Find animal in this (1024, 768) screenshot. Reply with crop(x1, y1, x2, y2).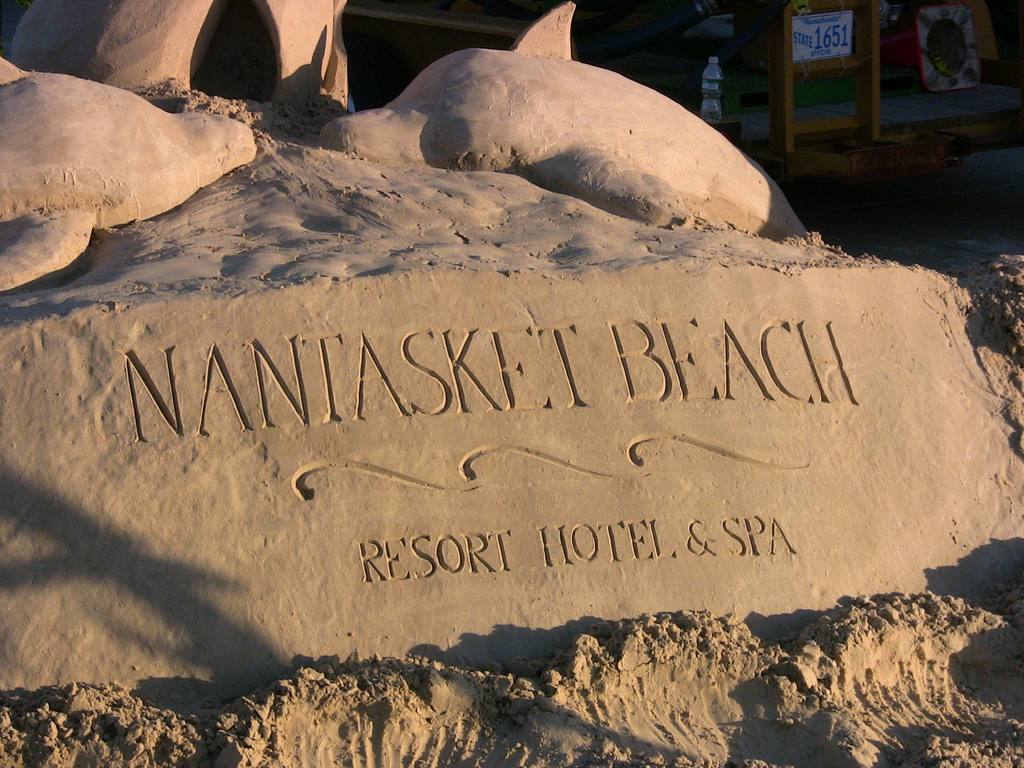
crop(0, 70, 258, 298).
